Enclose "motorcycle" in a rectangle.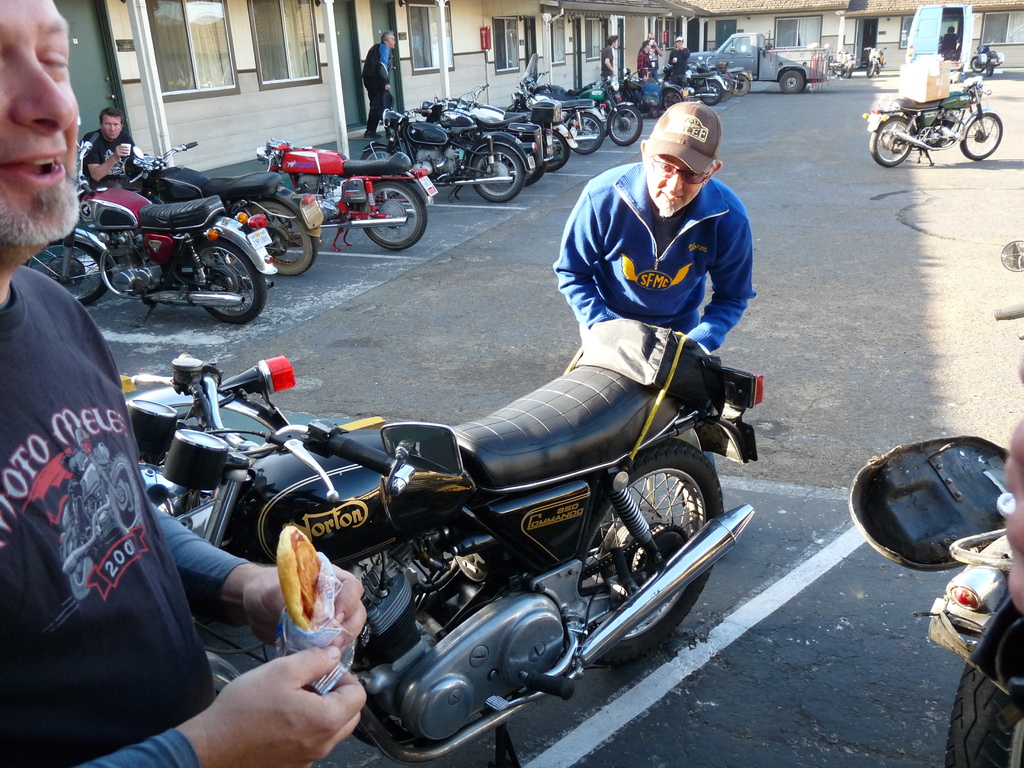
124:283:739:752.
